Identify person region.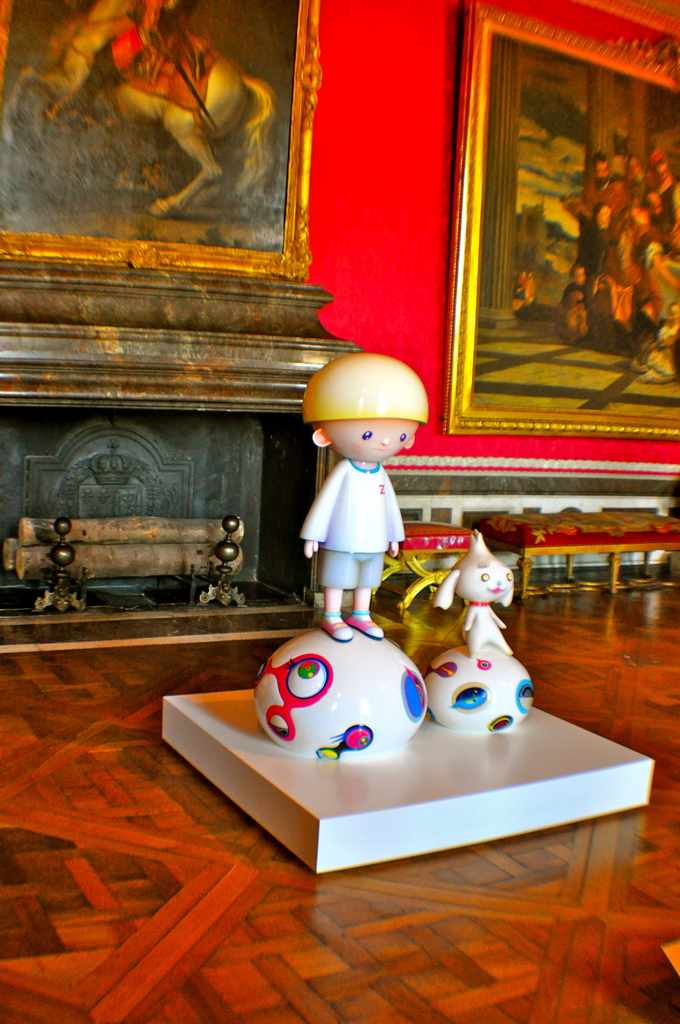
Region: (228,359,465,794).
